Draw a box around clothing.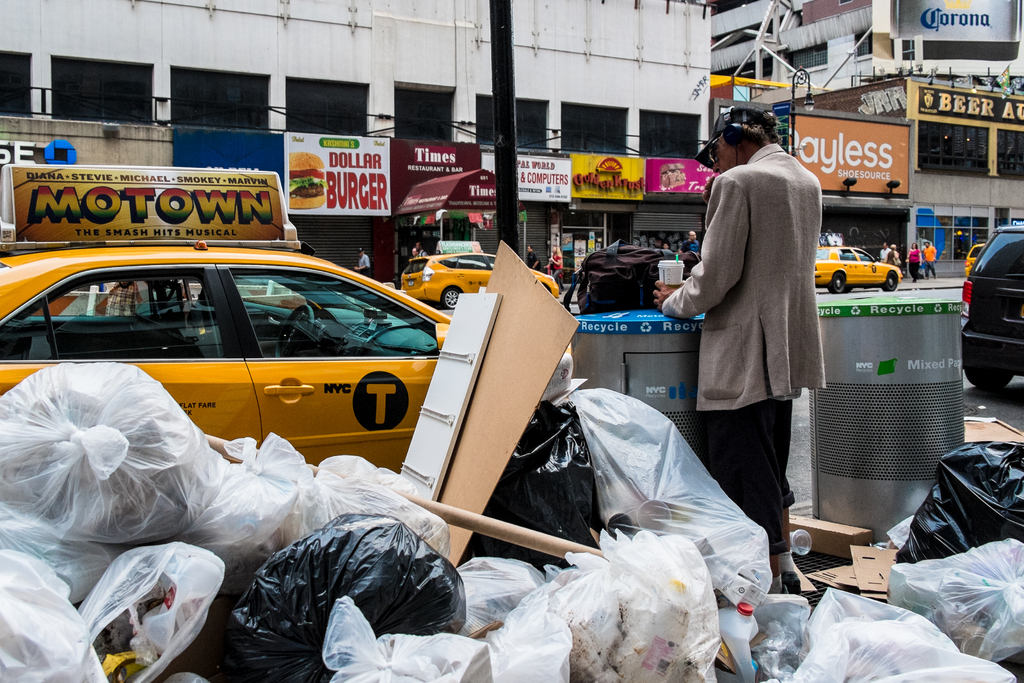
crop(924, 245, 937, 277).
